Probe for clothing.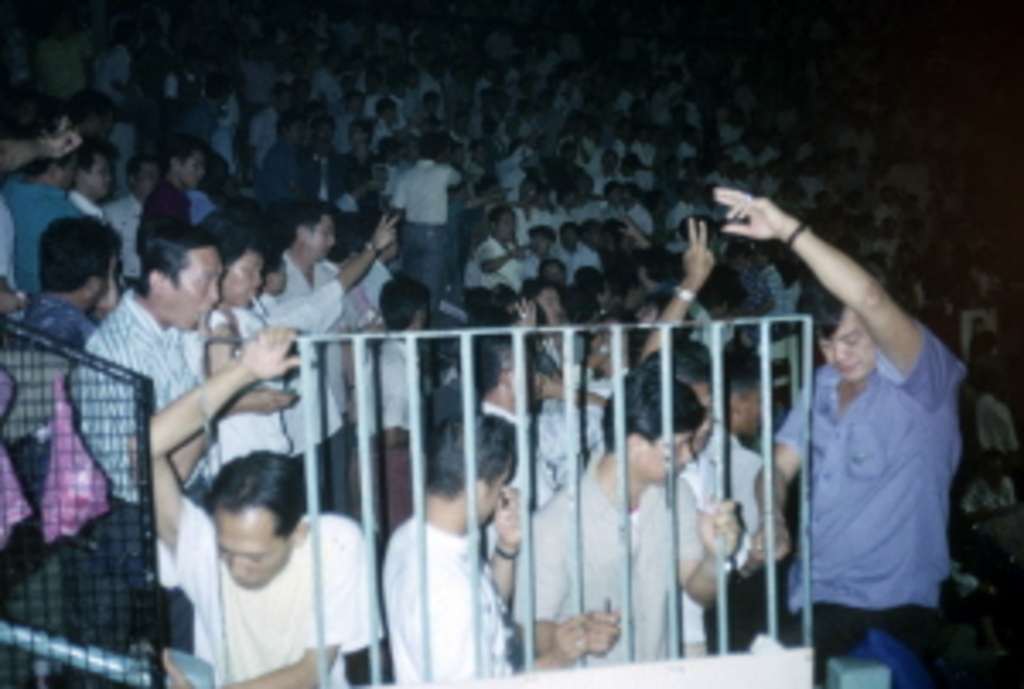
Probe result: Rect(266, 249, 348, 321).
